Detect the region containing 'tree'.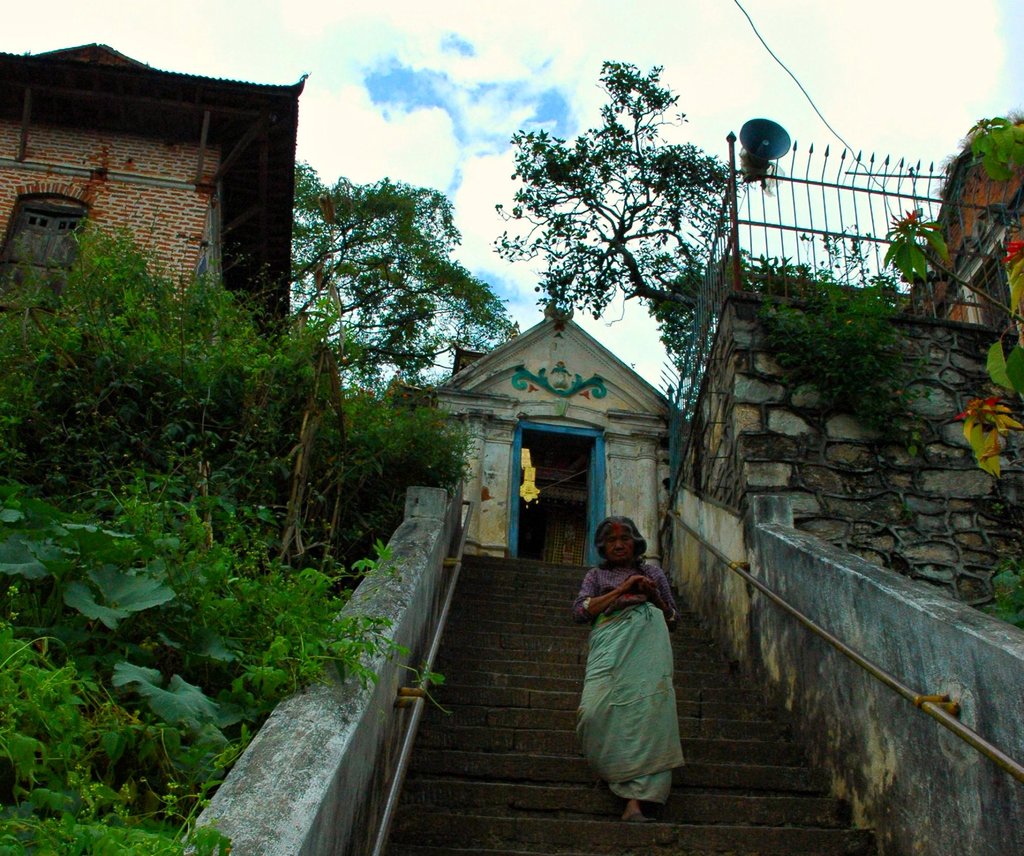
(left=483, top=65, right=732, bottom=385).
